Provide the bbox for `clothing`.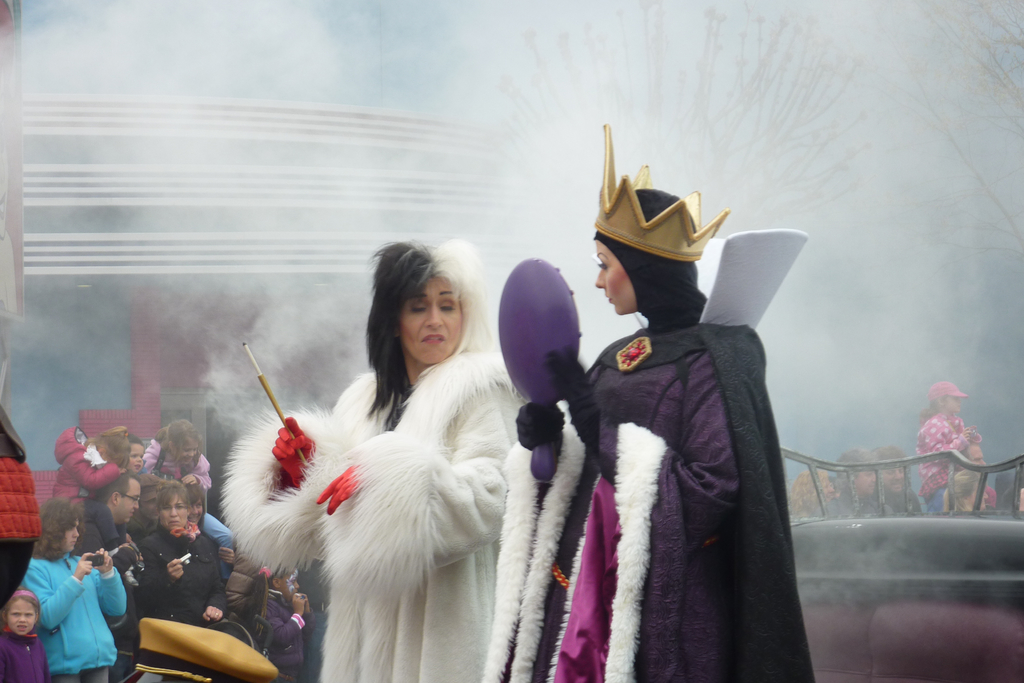
left=468, top=185, right=822, bottom=682.
